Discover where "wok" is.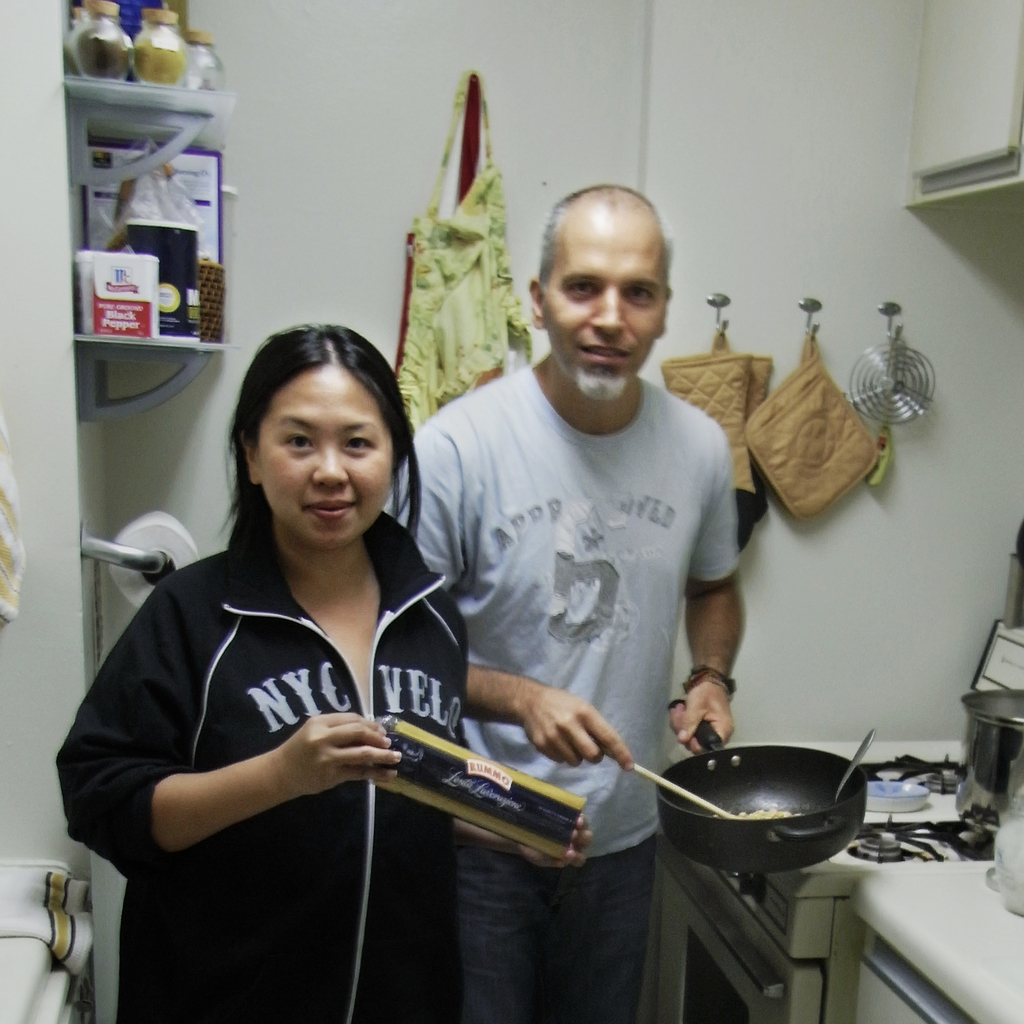
Discovered at {"x1": 652, "y1": 693, "x2": 876, "y2": 876}.
